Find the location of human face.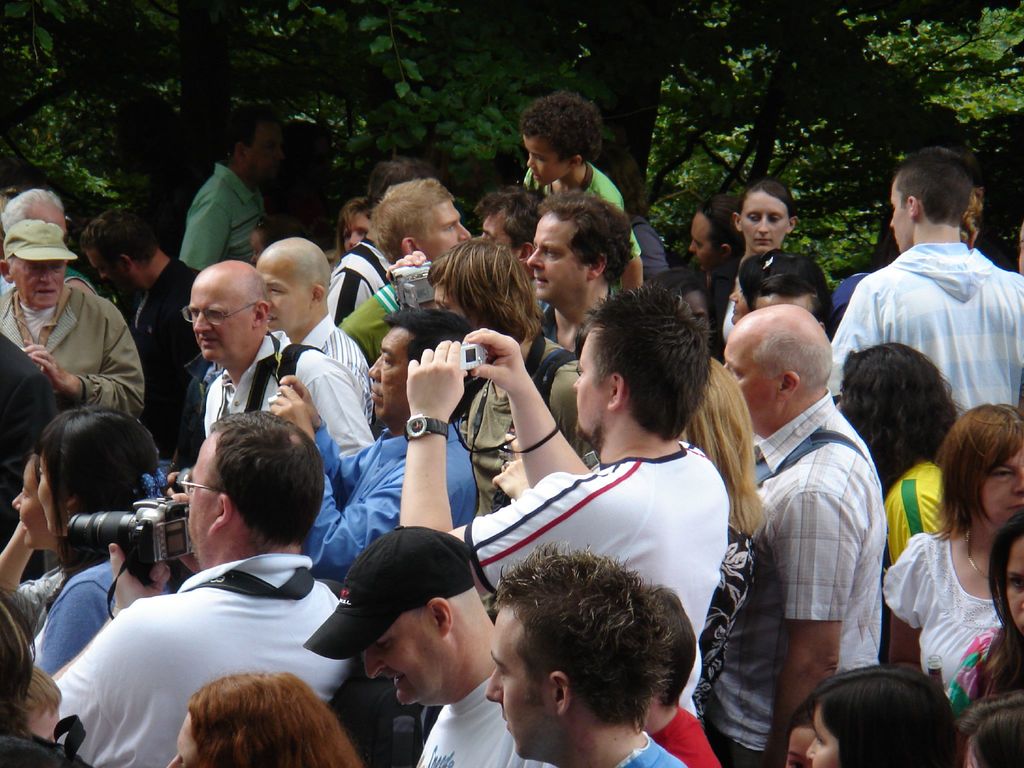
Location: <bbox>985, 461, 1022, 521</bbox>.
